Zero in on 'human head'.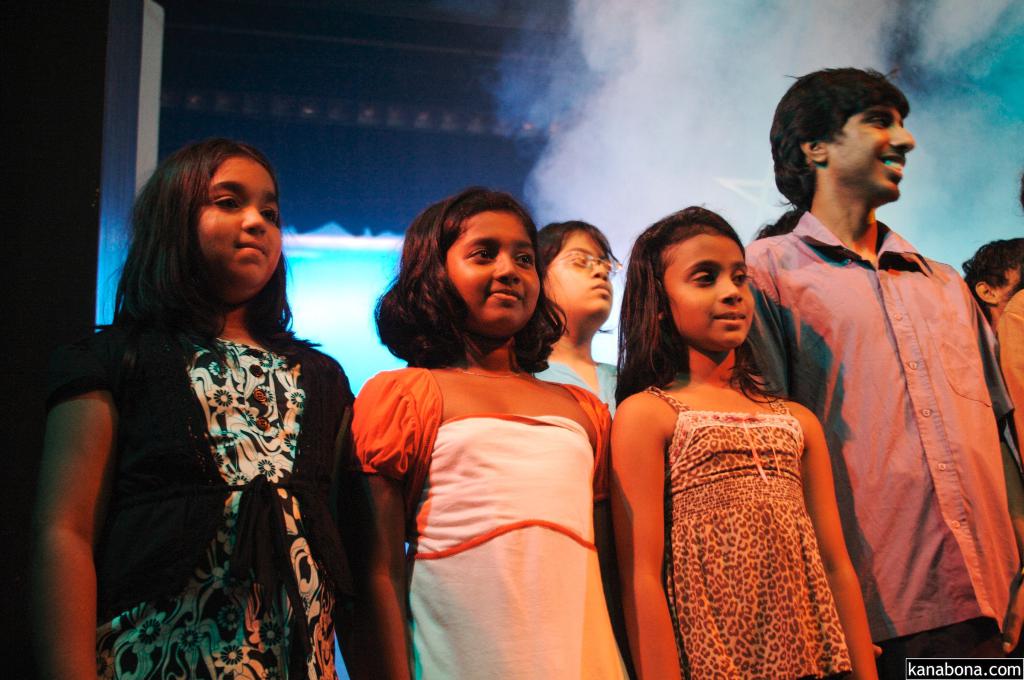
Zeroed in: <bbox>537, 218, 626, 331</bbox>.
